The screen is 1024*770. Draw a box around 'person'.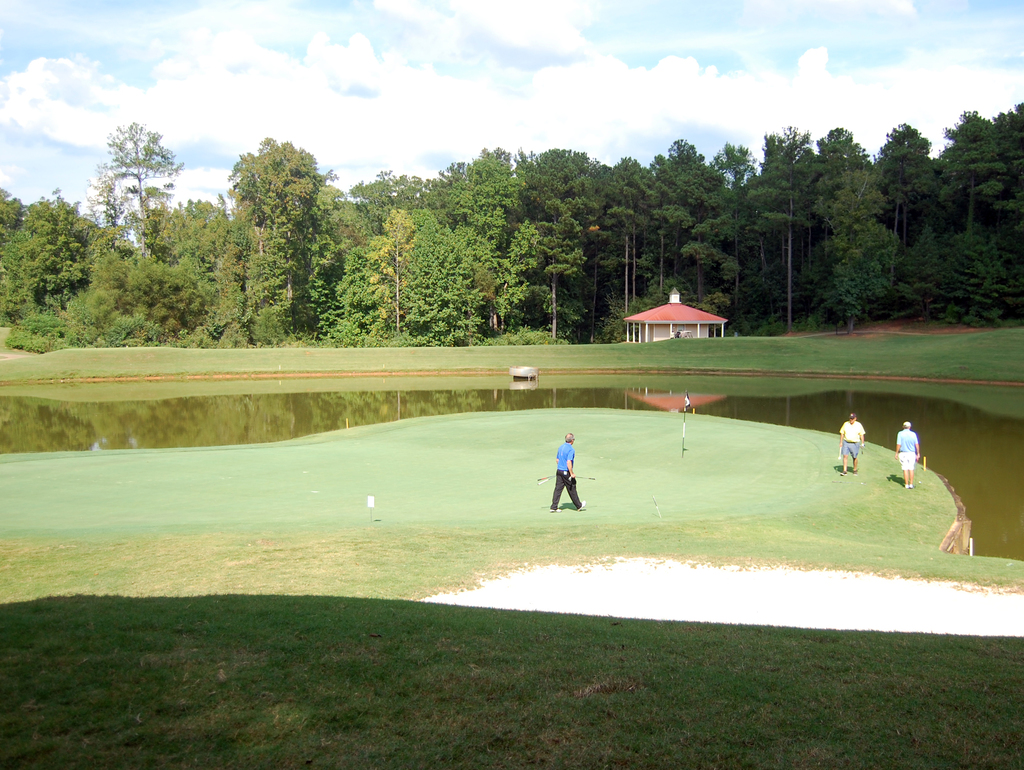
[892, 418, 927, 485].
